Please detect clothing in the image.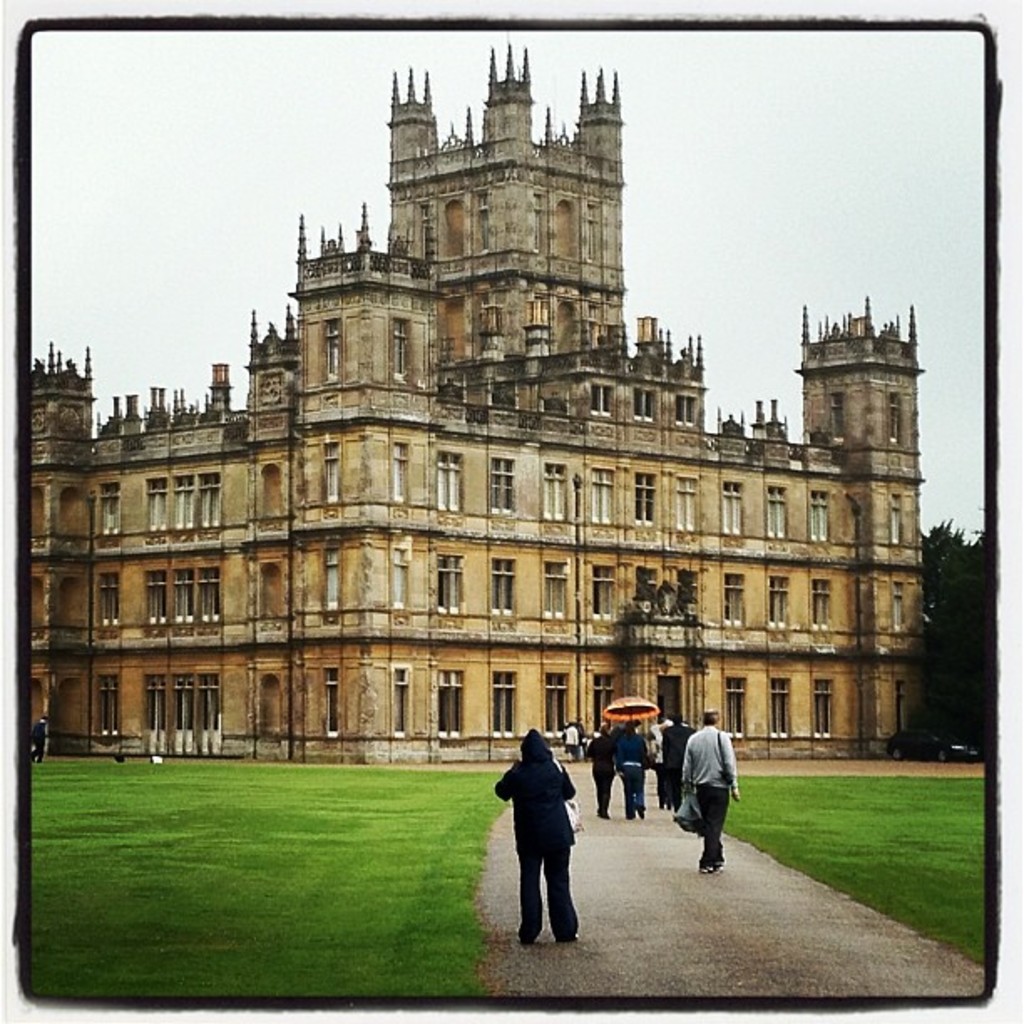
crop(619, 733, 646, 815).
